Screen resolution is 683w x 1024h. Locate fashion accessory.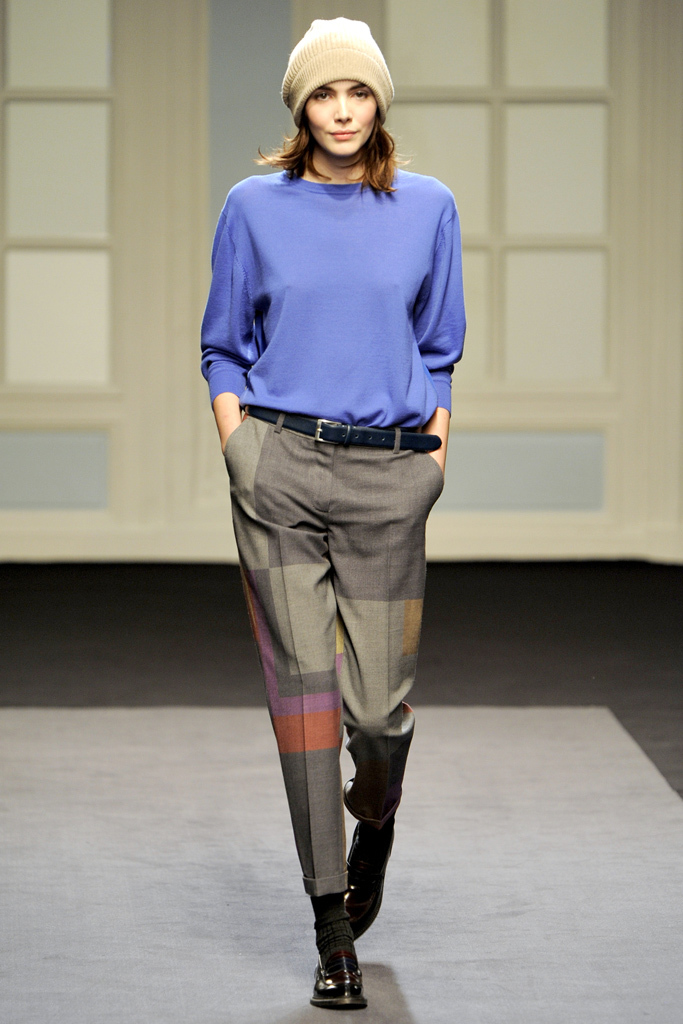
bbox=(242, 411, 444, 455).
